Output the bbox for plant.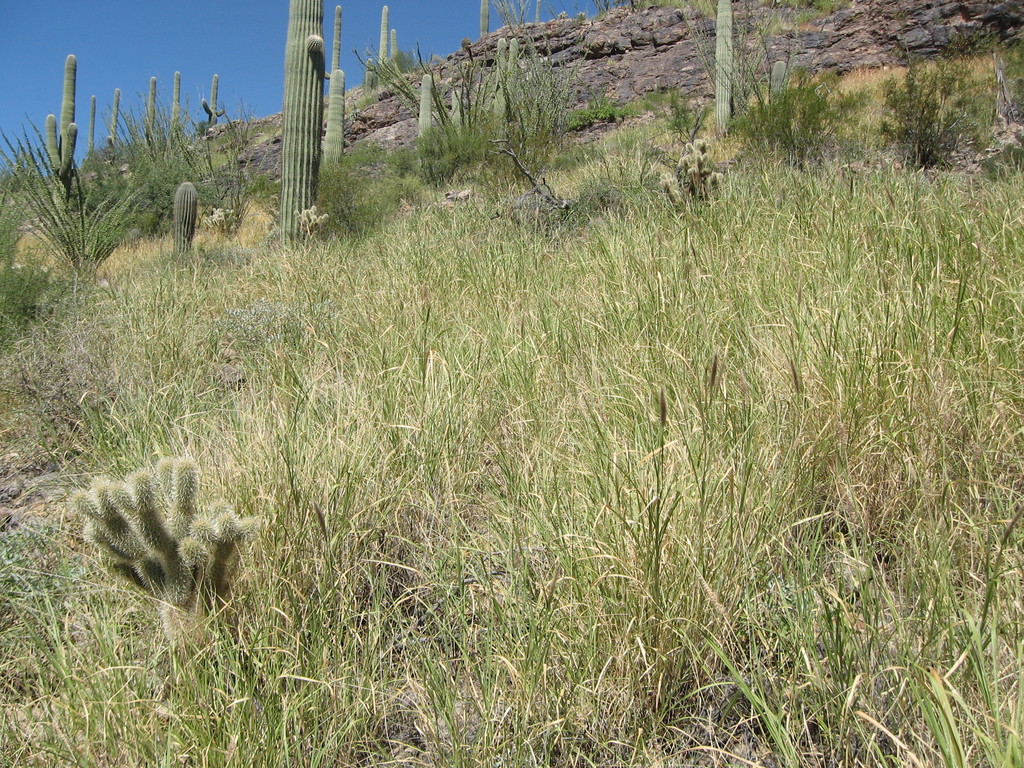
box=[710, 0, 750, 141].
